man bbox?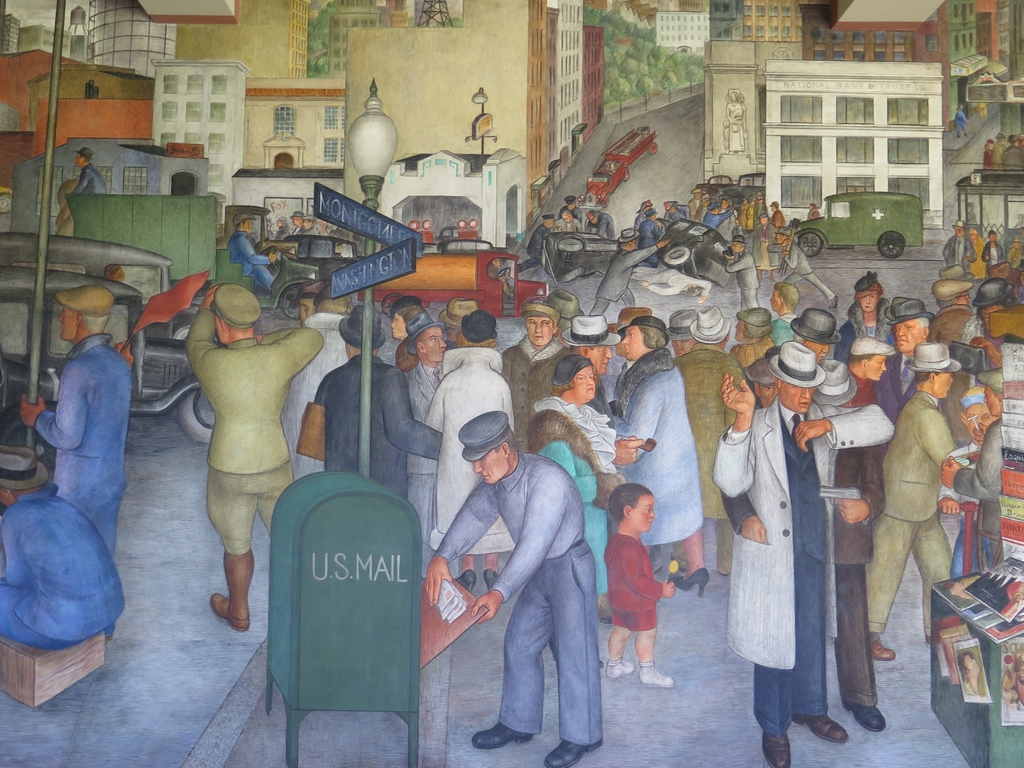
detection(968, 277, 1021, 387)
